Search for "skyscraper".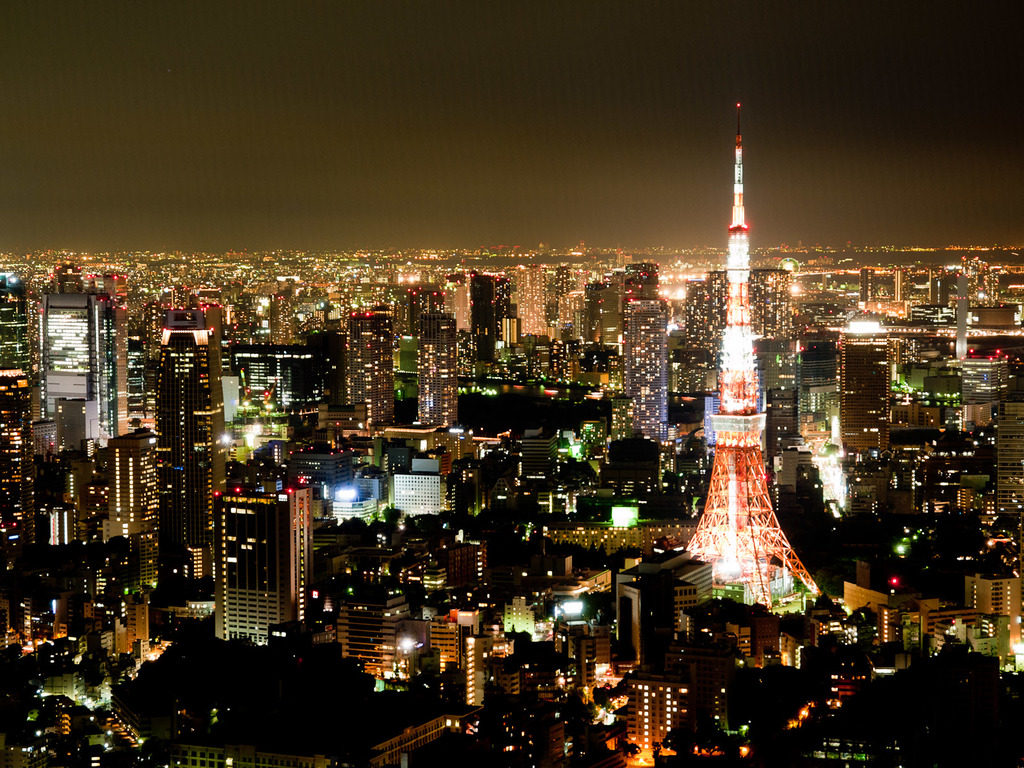
Found at {"left": 822, "top": 326, "right": 887, "bottom": 522}.
